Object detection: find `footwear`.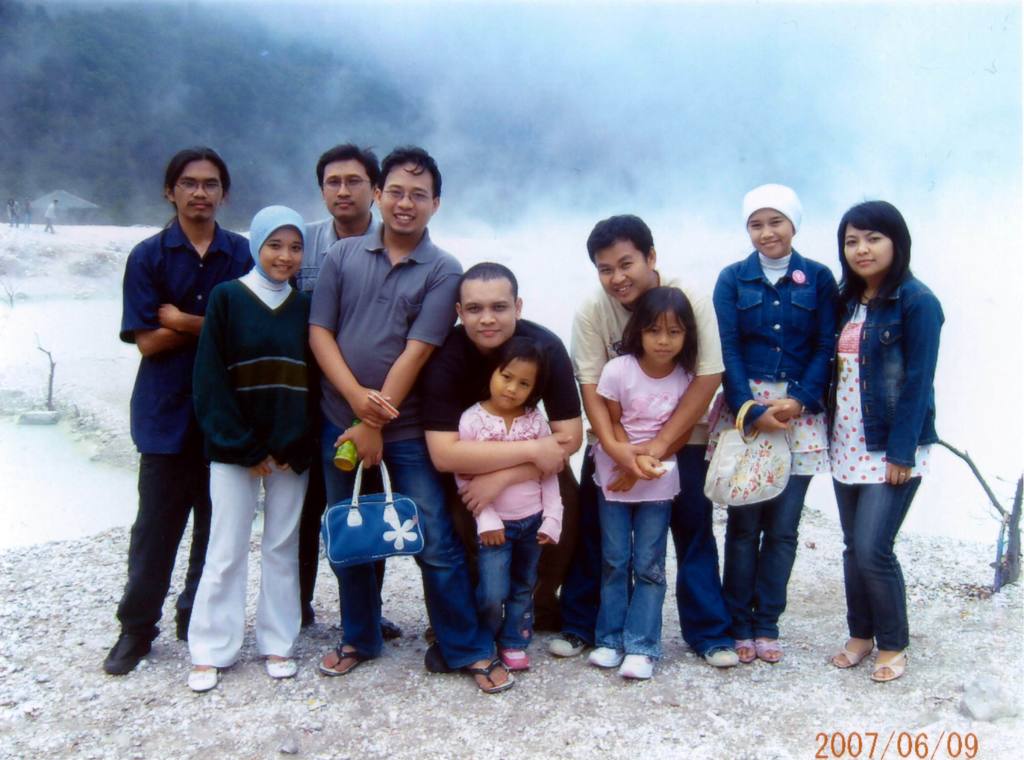
select_region(697, 642, 744, 671).
